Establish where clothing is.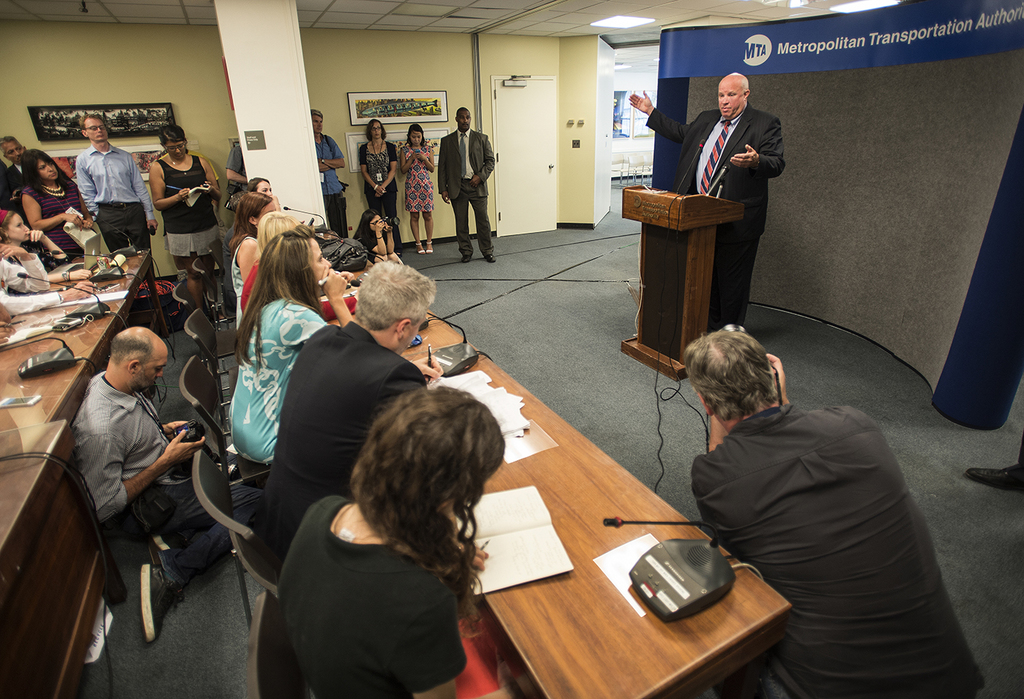
Established at {"x1": 22, "y1": 183, "x2": 83, "y2": 254}.
